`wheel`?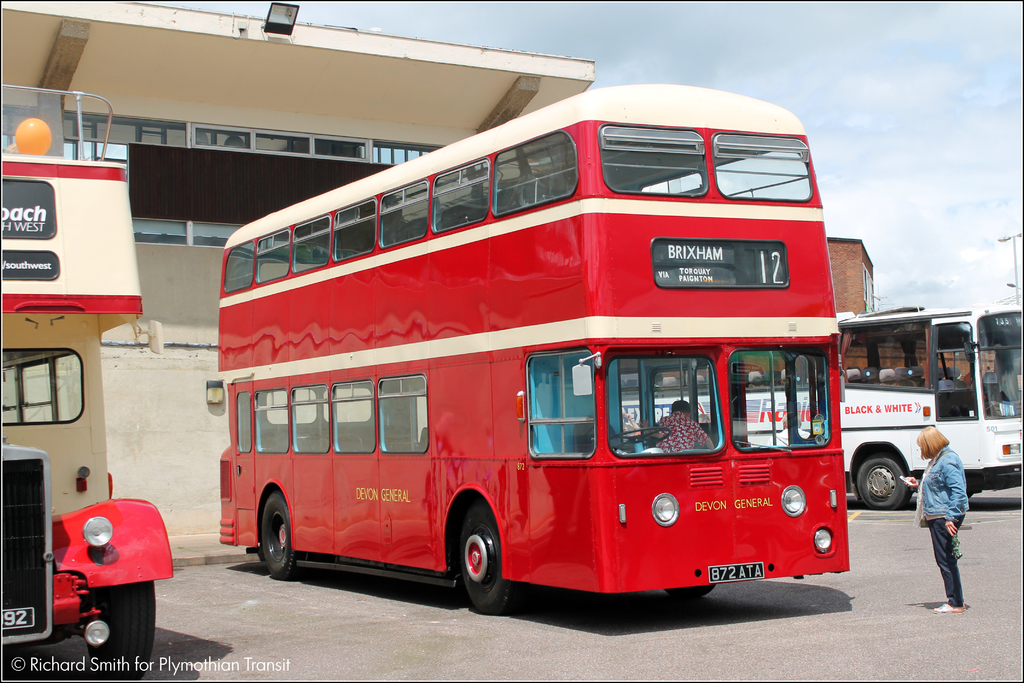
crop(858, 453, 904, 509)
